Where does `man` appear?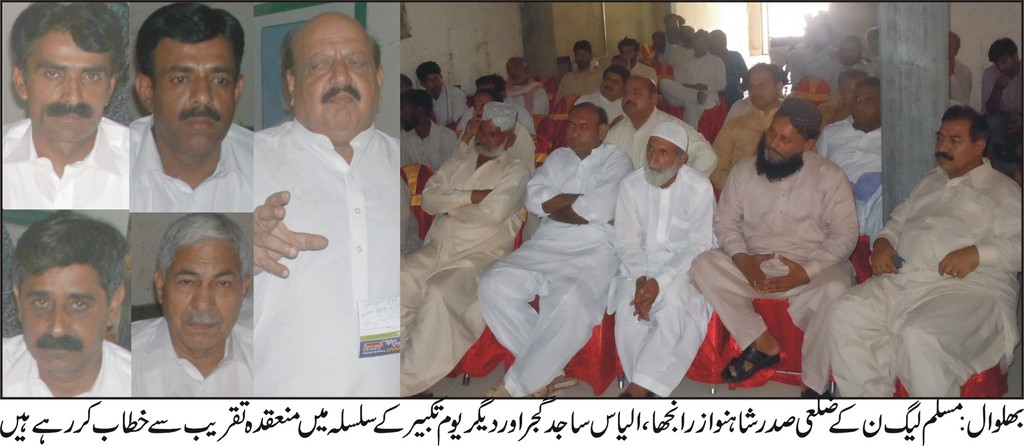
Appears at rect(825, 104, 1023, 400).
